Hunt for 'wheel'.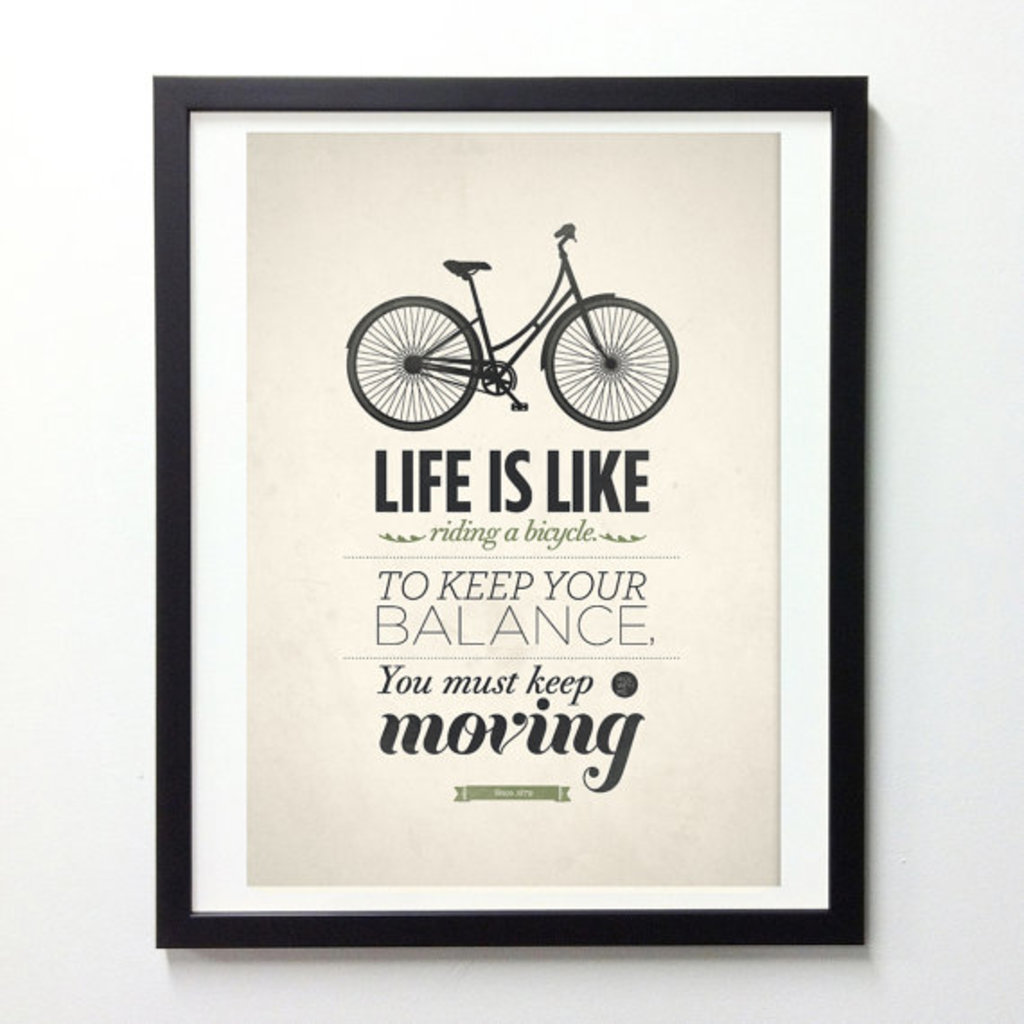
Hunted down at [x1=341, y1=291, x2=505, y2=415].
